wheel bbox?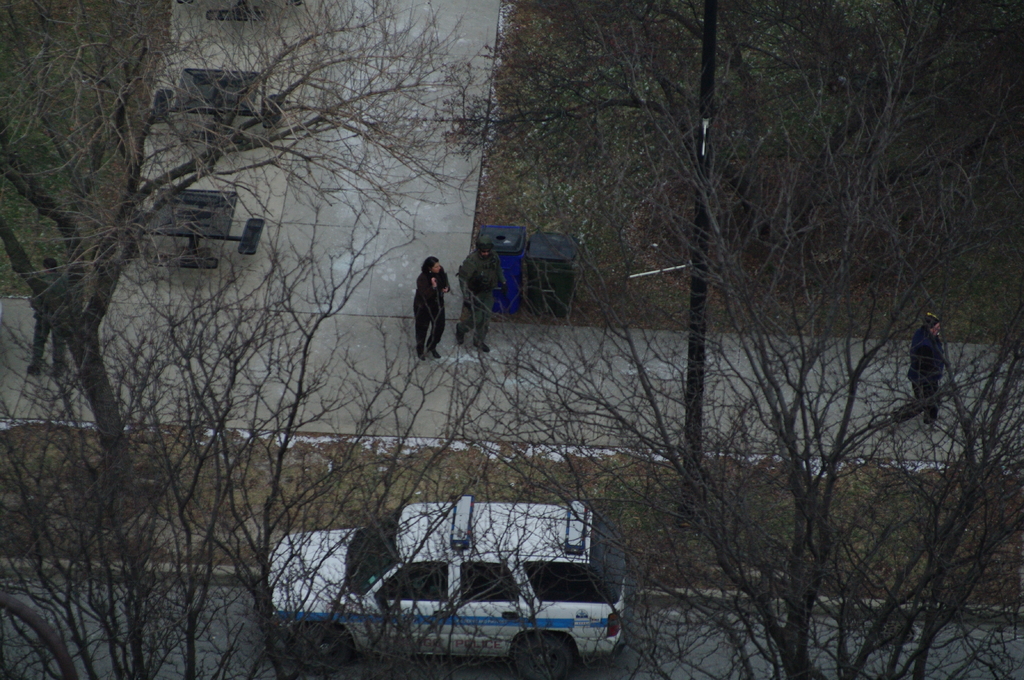
[left=296, top=622, right=362, bottom=679]
